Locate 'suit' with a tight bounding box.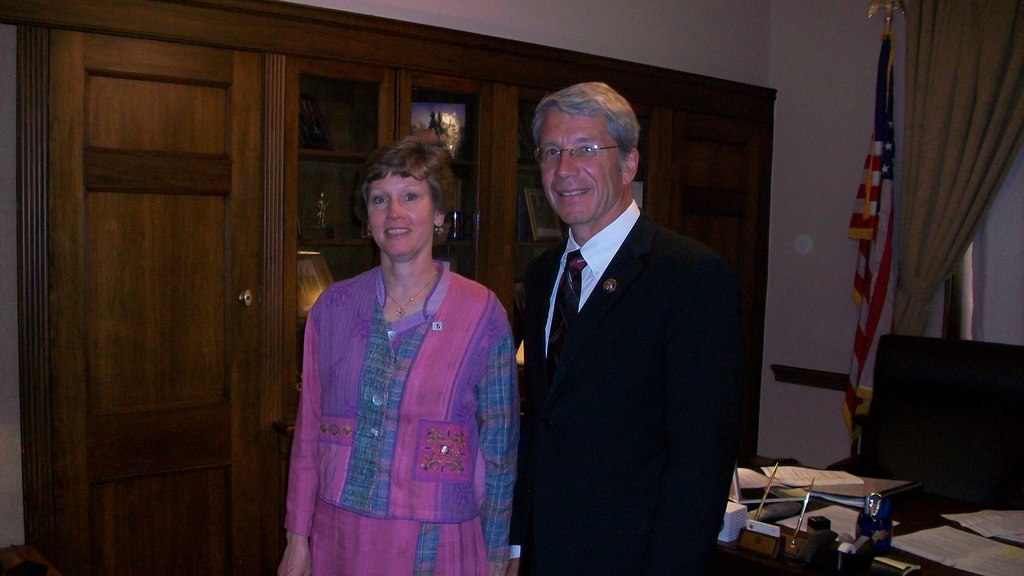
[left=515, top=196, right=732, bottom=575].
